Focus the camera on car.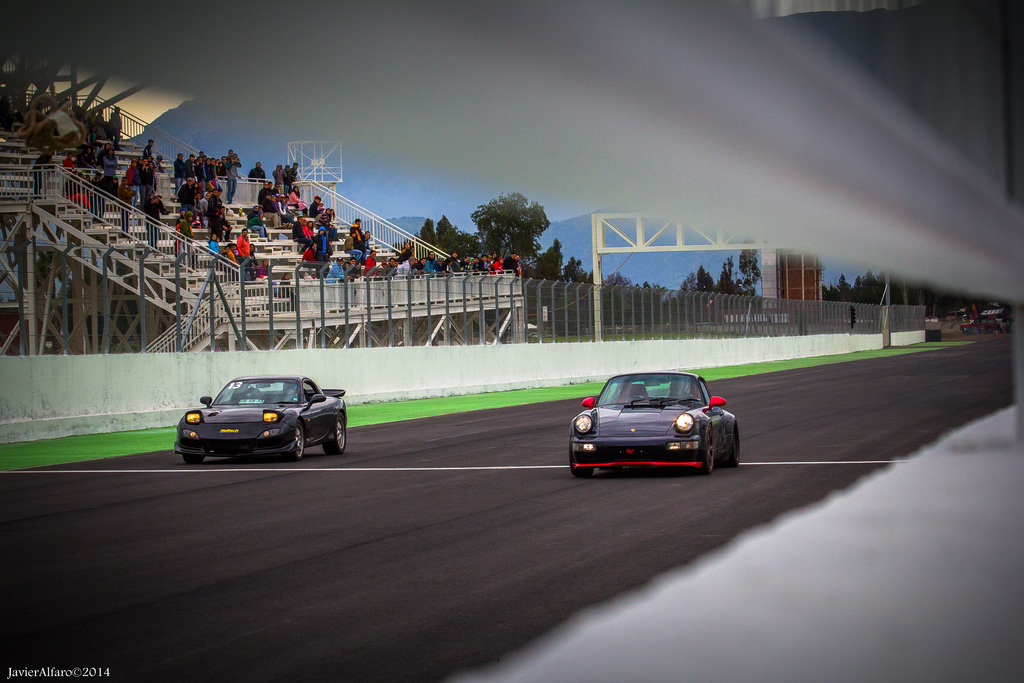
Focus region: box(959, 315, 1002, 333).
